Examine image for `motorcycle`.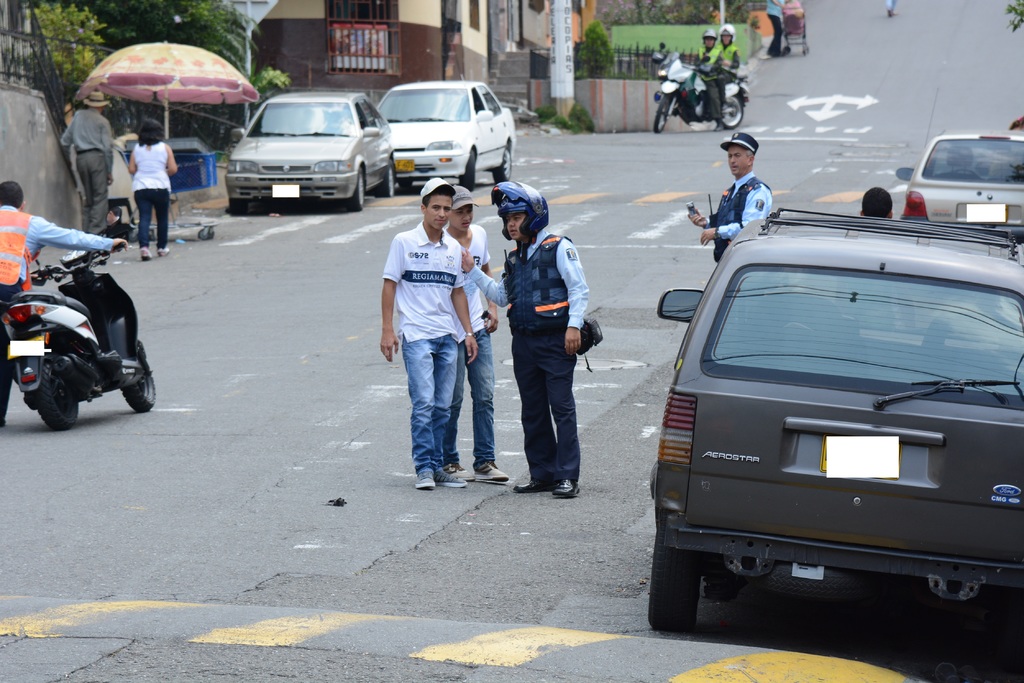
Examination result: left=653, top=46, right=754, bottom=132.
